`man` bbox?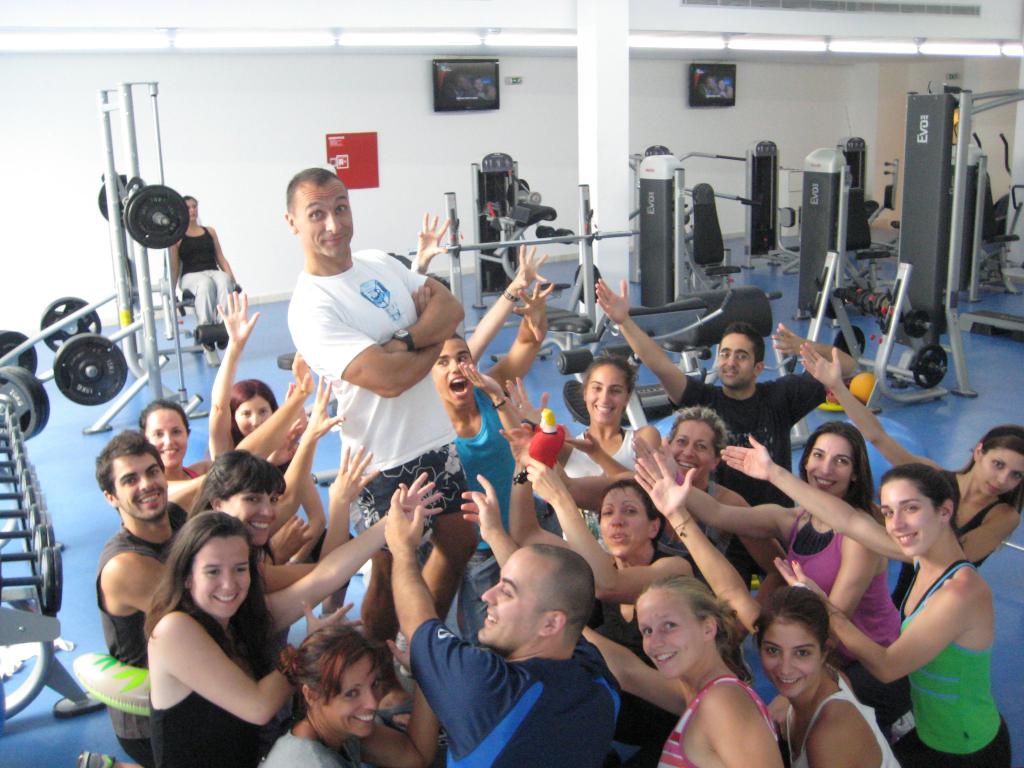
{"left": 383, "top": 474, "right": 625, "bottom": 767}
